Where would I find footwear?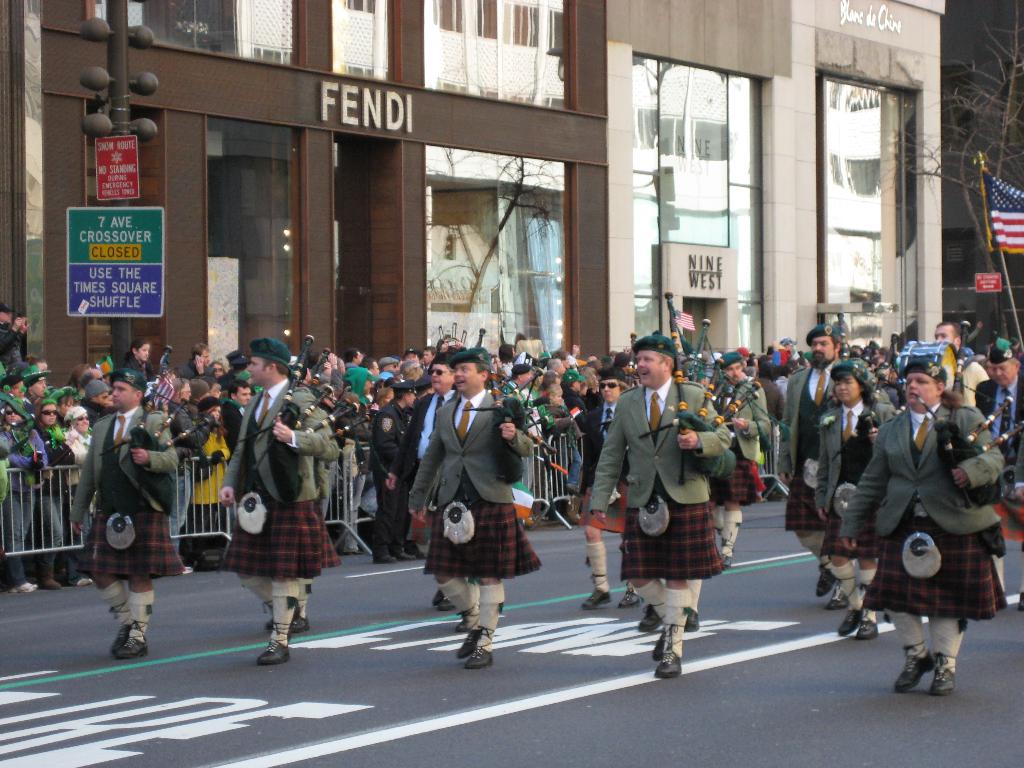
At x1=584, y1=588, x2=612, y2=607.
